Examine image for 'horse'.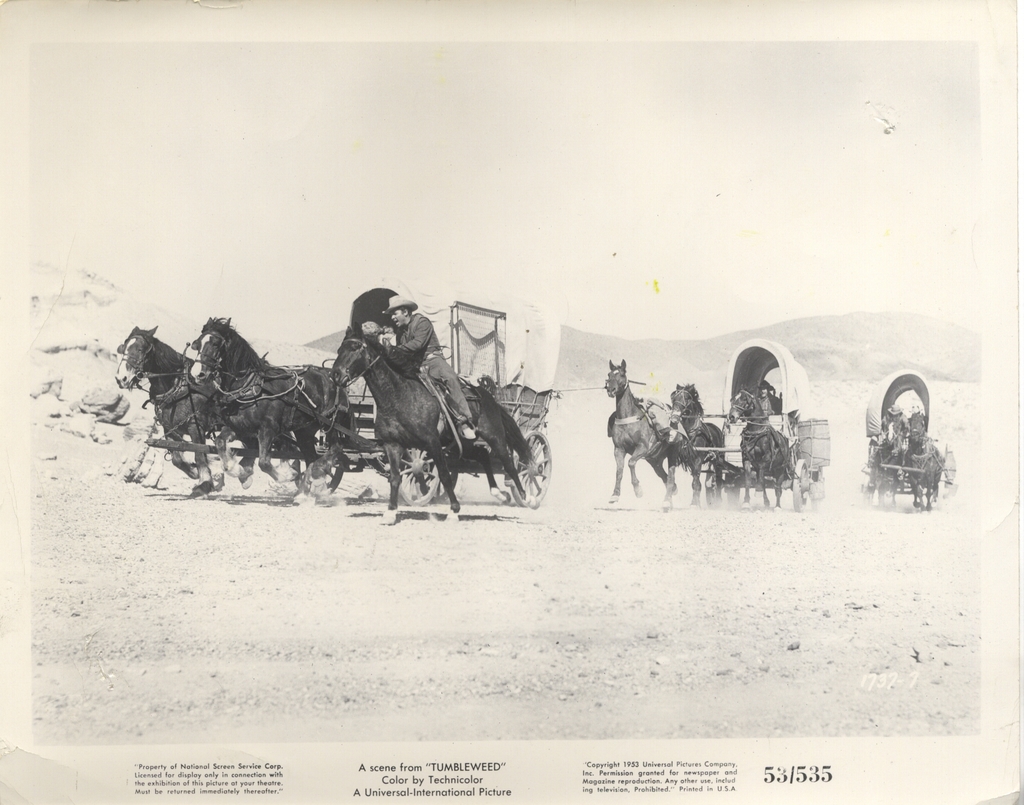
Examination result: rect(328, 321, 539, 529).
